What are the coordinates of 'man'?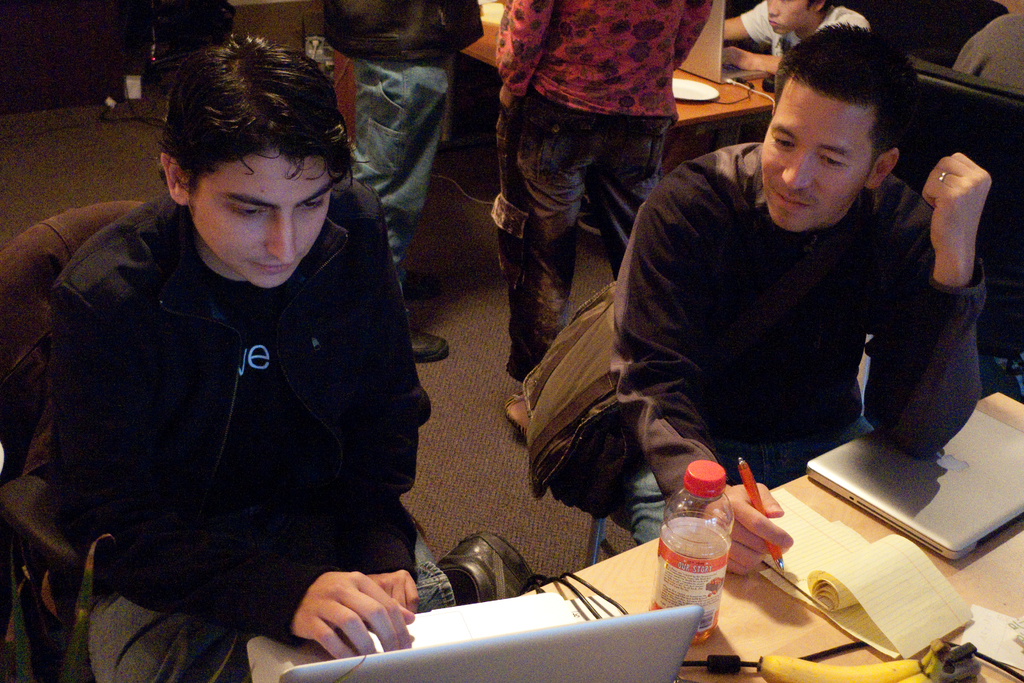
pyautogui.locateOnScreen(65, 24, 432, 682).
